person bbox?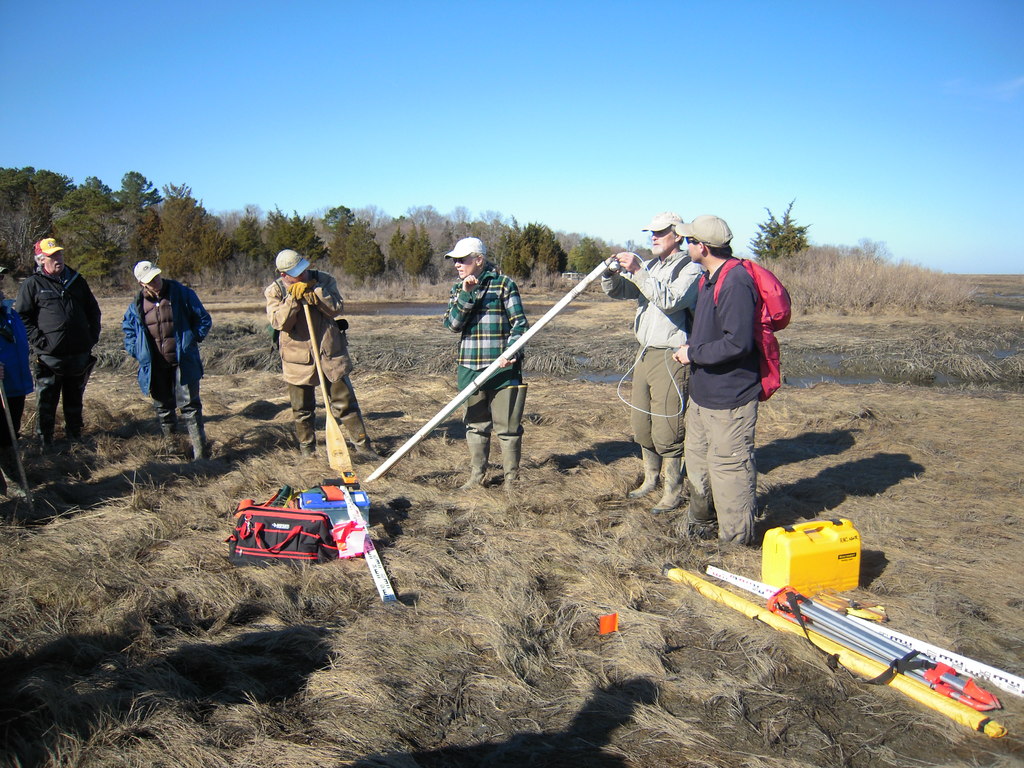
region(126, 264, 209, 465)
